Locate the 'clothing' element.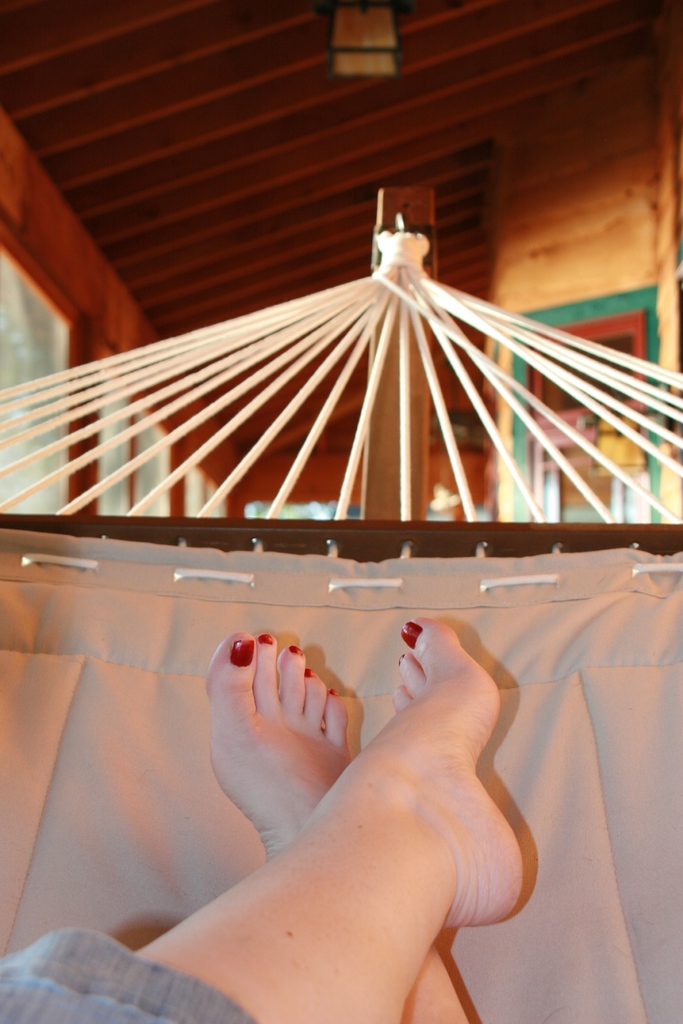
Element bbox: left=0, top=928, right=263, bottom=1023.
